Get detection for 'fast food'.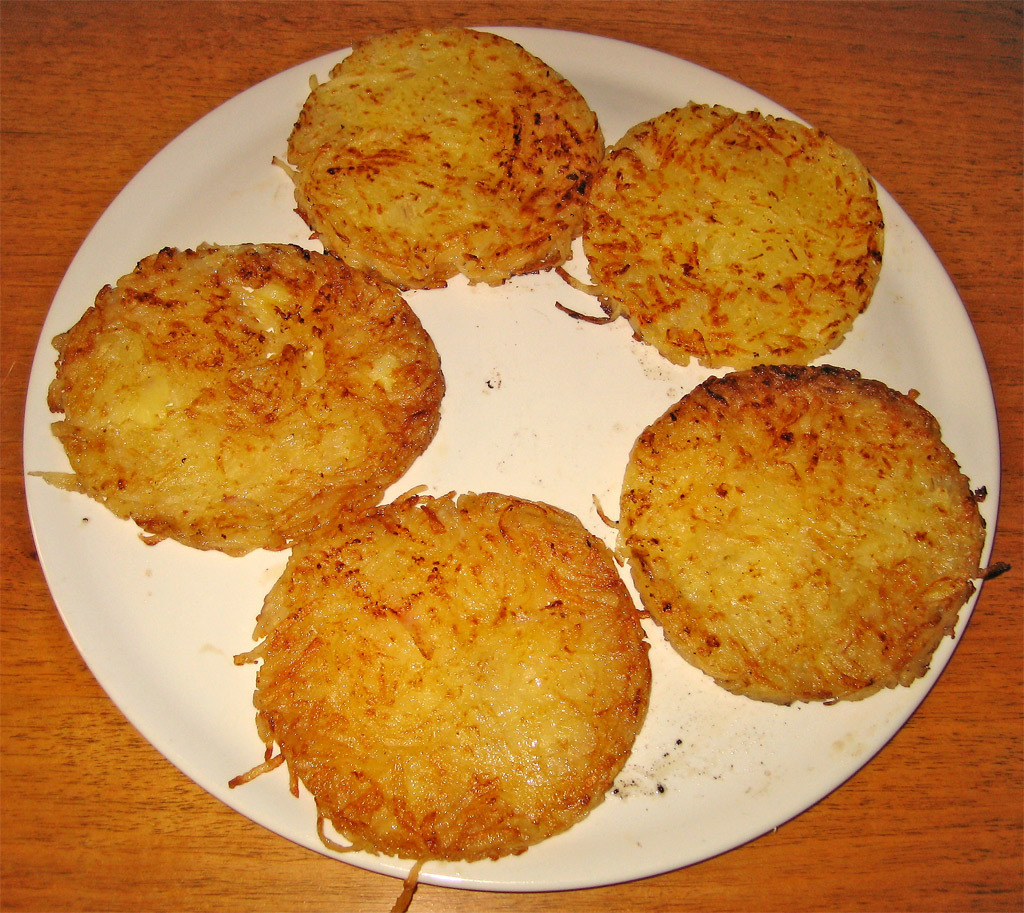
Detection: BBox(294, 27, 583, 296).
